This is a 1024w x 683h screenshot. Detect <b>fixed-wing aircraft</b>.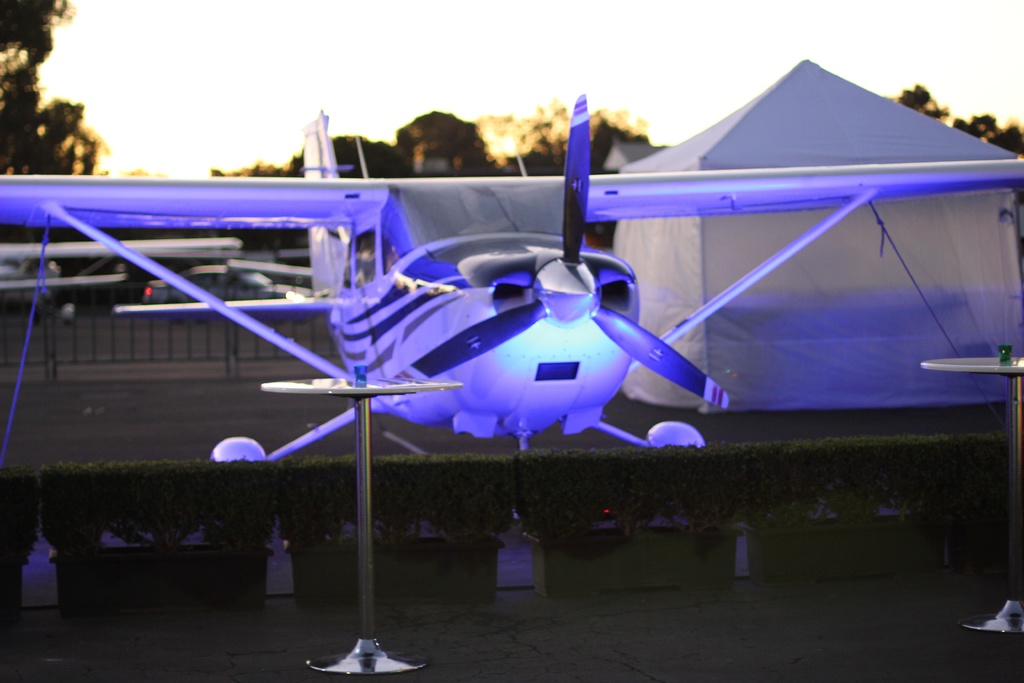
(x1=2, y1=92, x2=1023, y2=460).
